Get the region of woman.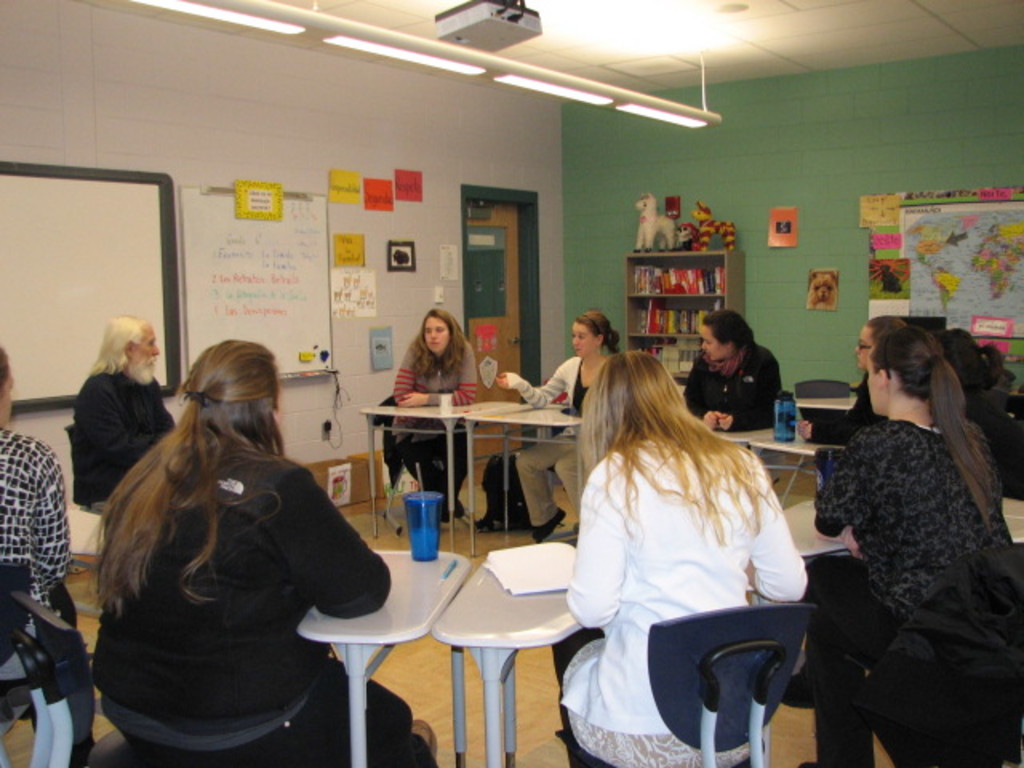
x1=494, y1=312, x2=626, y2=544.
